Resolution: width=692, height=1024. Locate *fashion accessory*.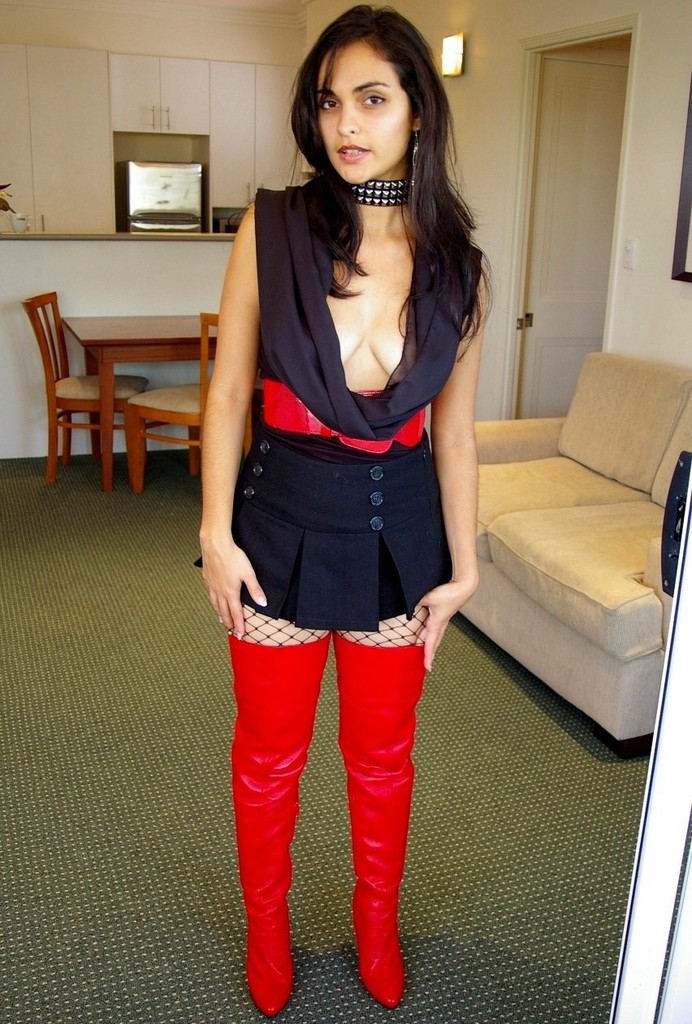
pyautogui.locateOnScreen(333, 634, 425, 1009).
